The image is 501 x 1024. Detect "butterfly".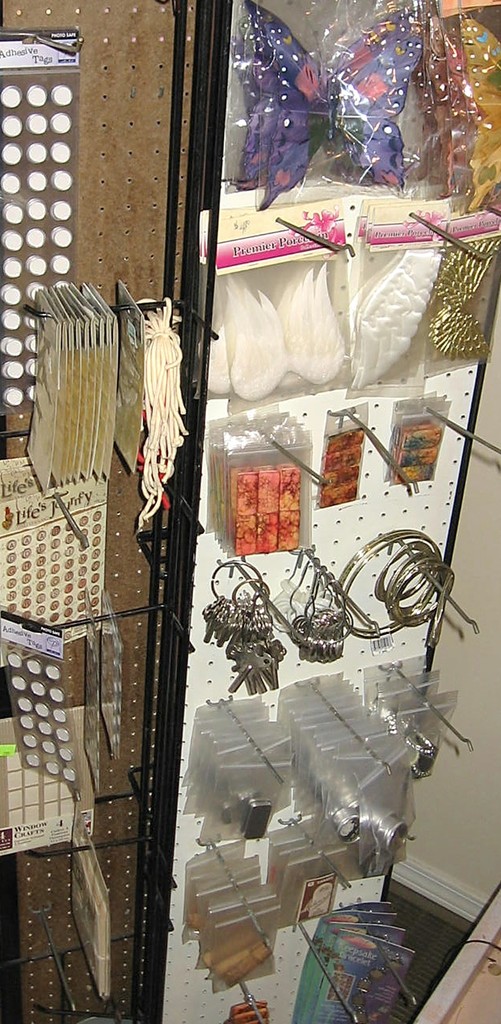
Detection: (left=234, top=0, right=426, bottom=213).
